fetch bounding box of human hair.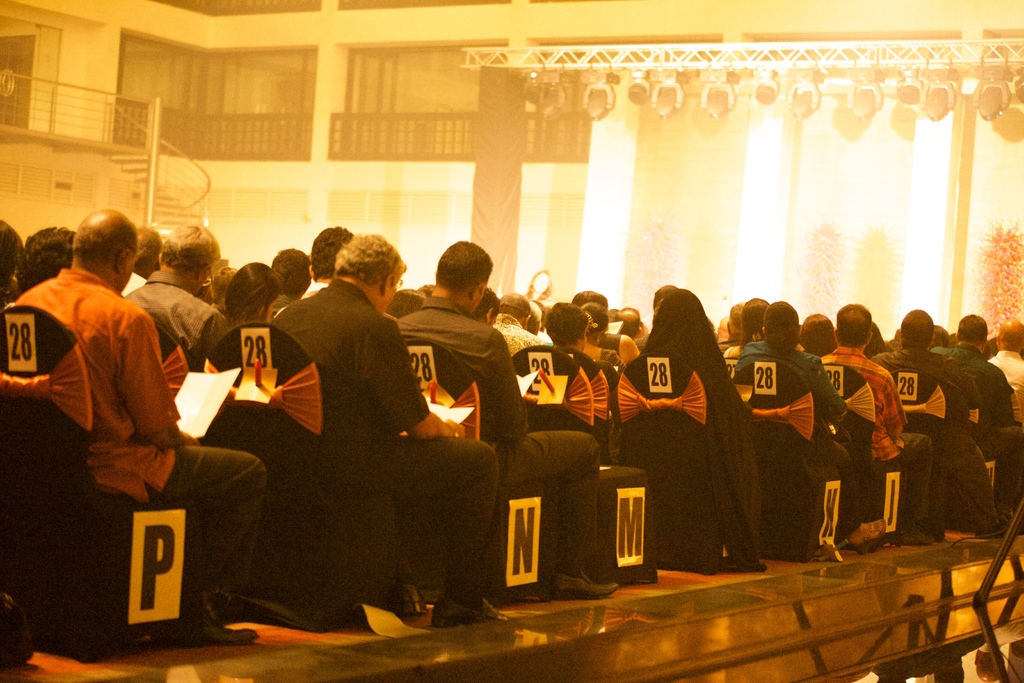
Bbox: [left=570, top=289, right=610, bottom=311].
